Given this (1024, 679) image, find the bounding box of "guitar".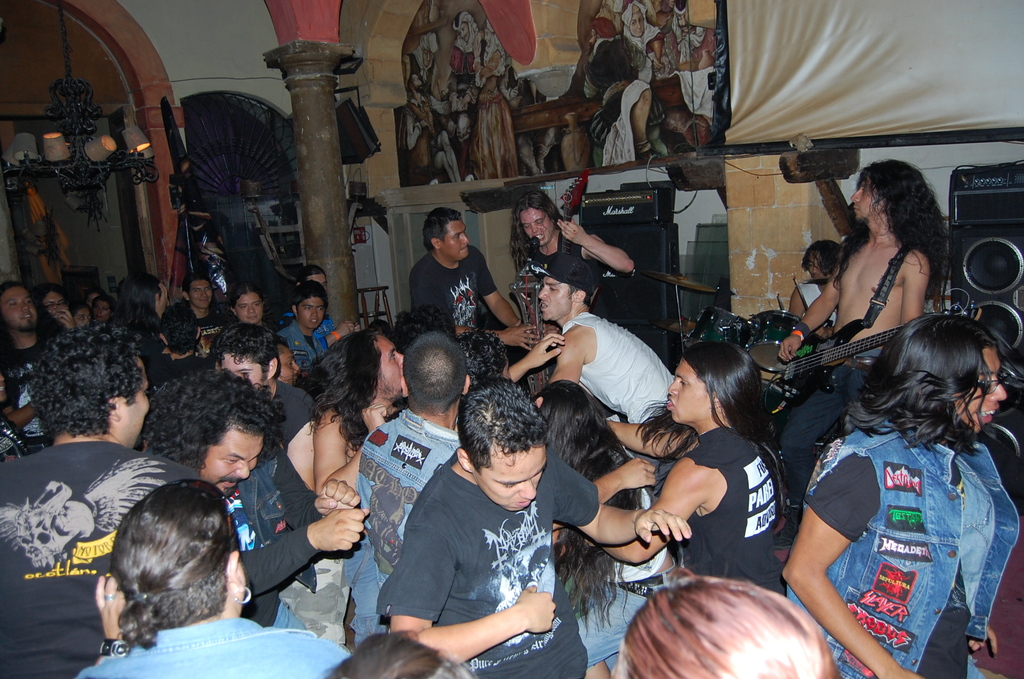
(left=550, top=165, right=593, bottom=276).
